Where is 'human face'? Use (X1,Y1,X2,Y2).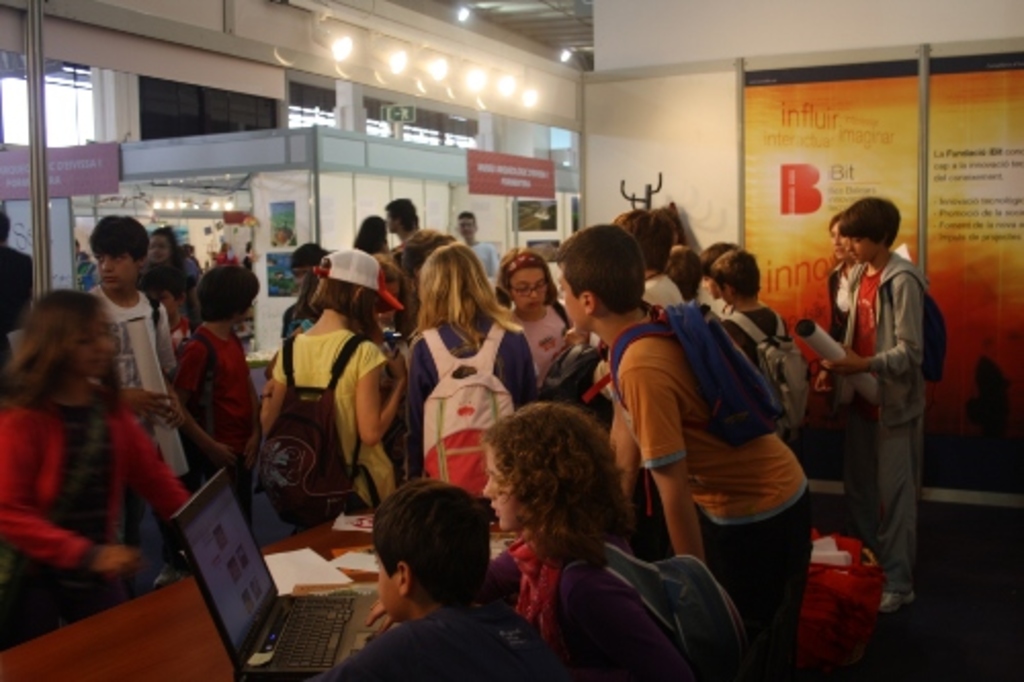
(846,236,881,264).
